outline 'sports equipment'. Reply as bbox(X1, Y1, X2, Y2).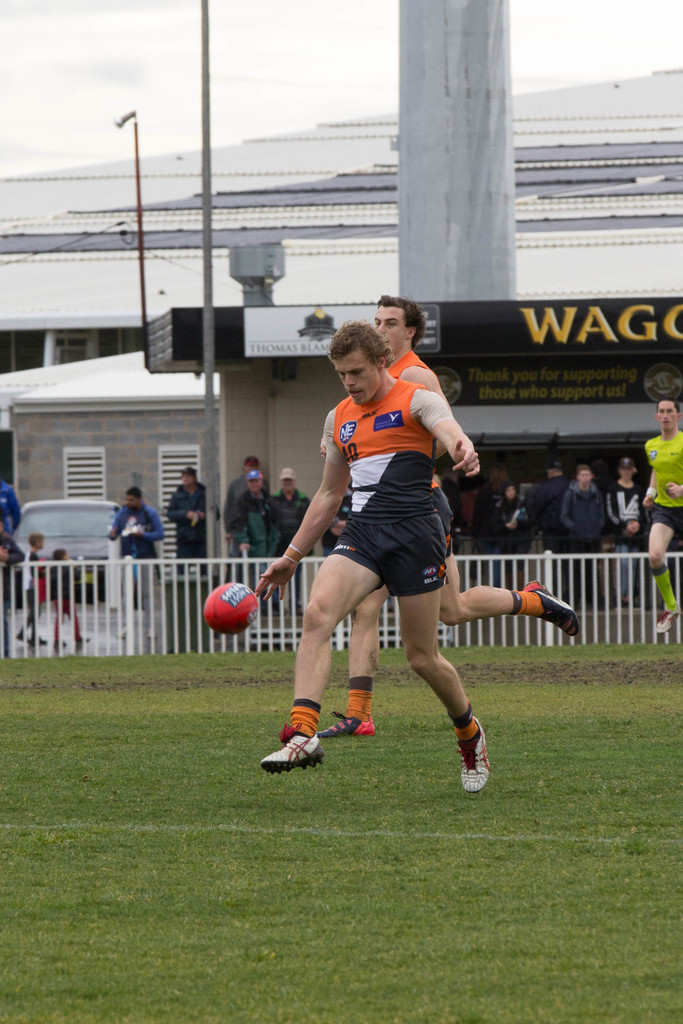
bbox(453, 715, 491, 788).
